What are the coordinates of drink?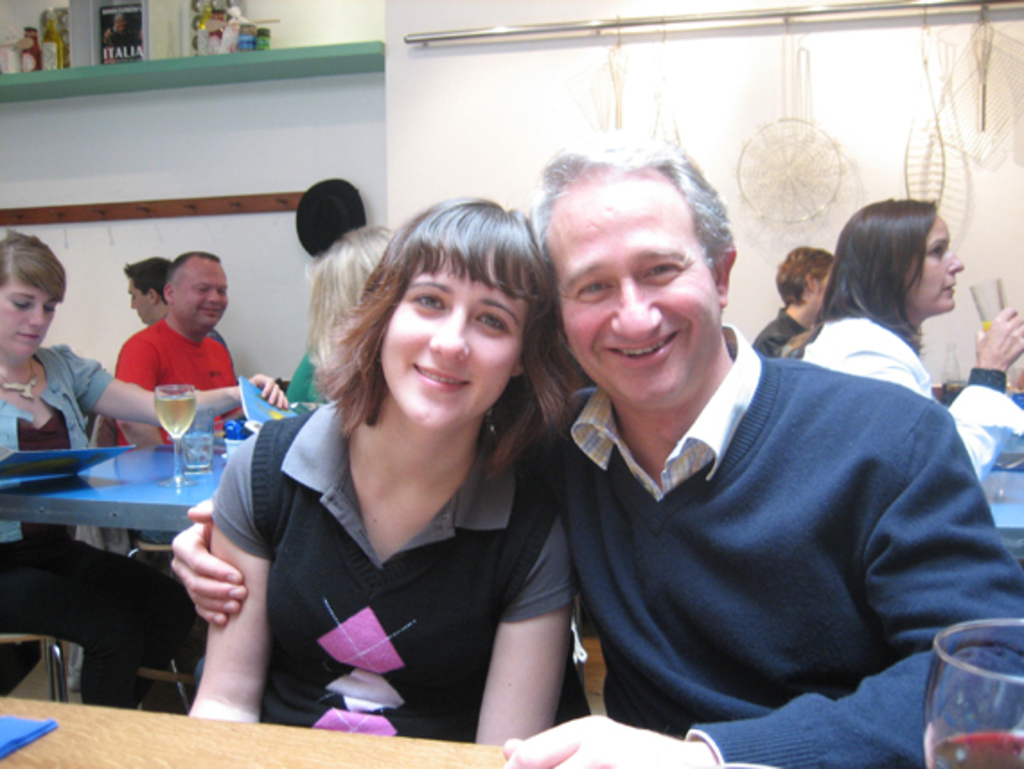
(x1=857, y1=631, x2=1022, y2=758).
